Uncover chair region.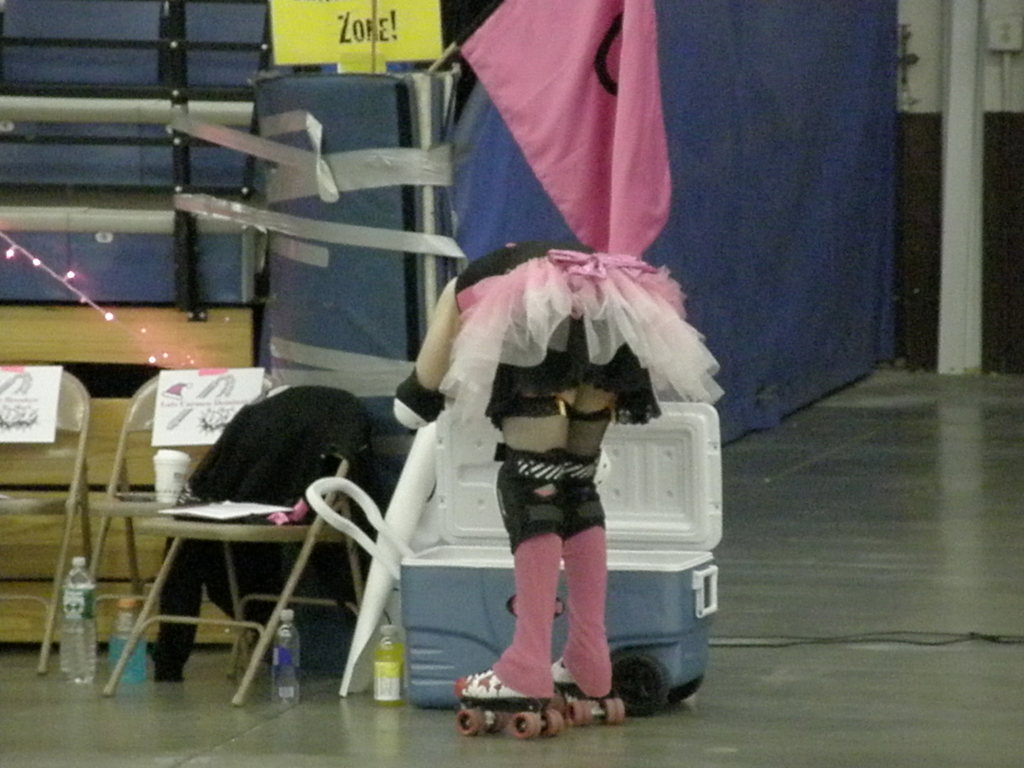
Uncovered: box=[102, 381, 367, 709].
